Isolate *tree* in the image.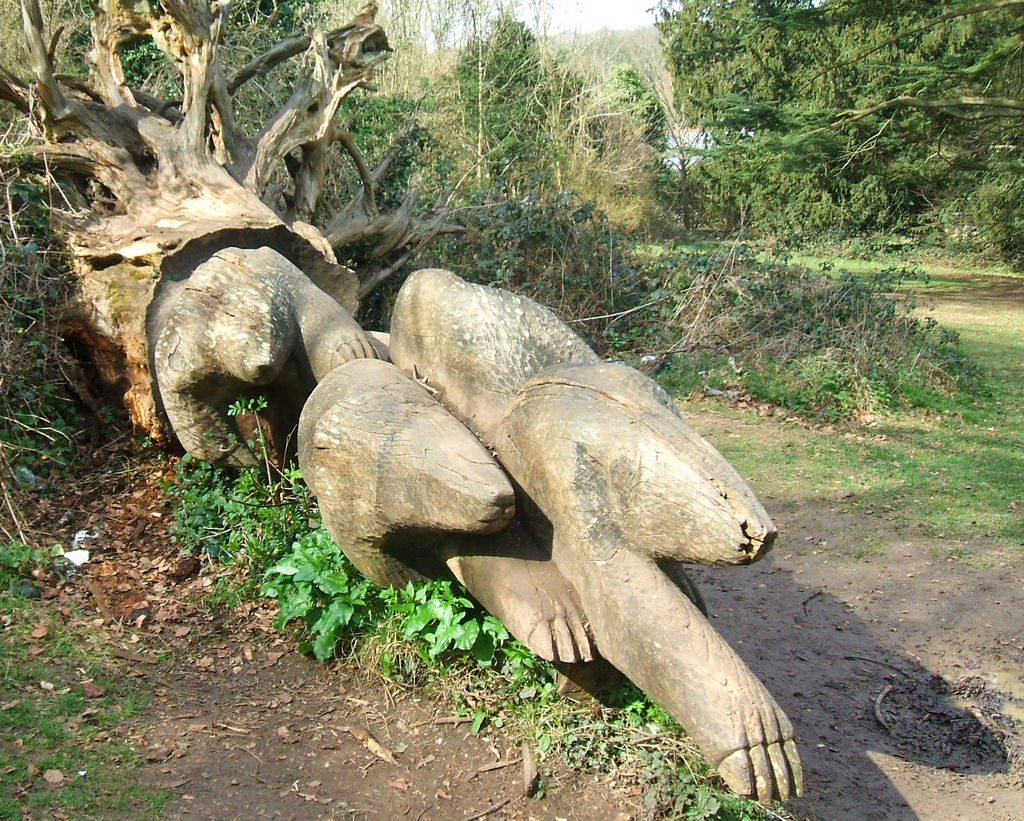
Isolated region: <box>458,15,582,196</box>.
